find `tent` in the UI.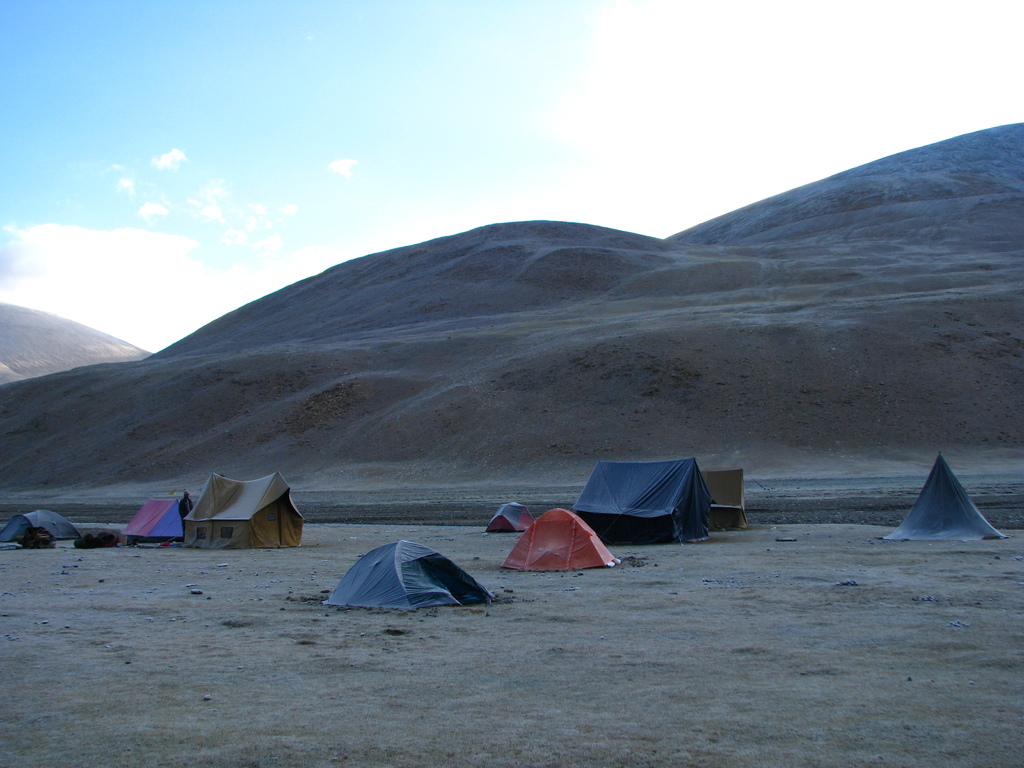
UI element at (left=184, top=465, right=308, bottom=554).
